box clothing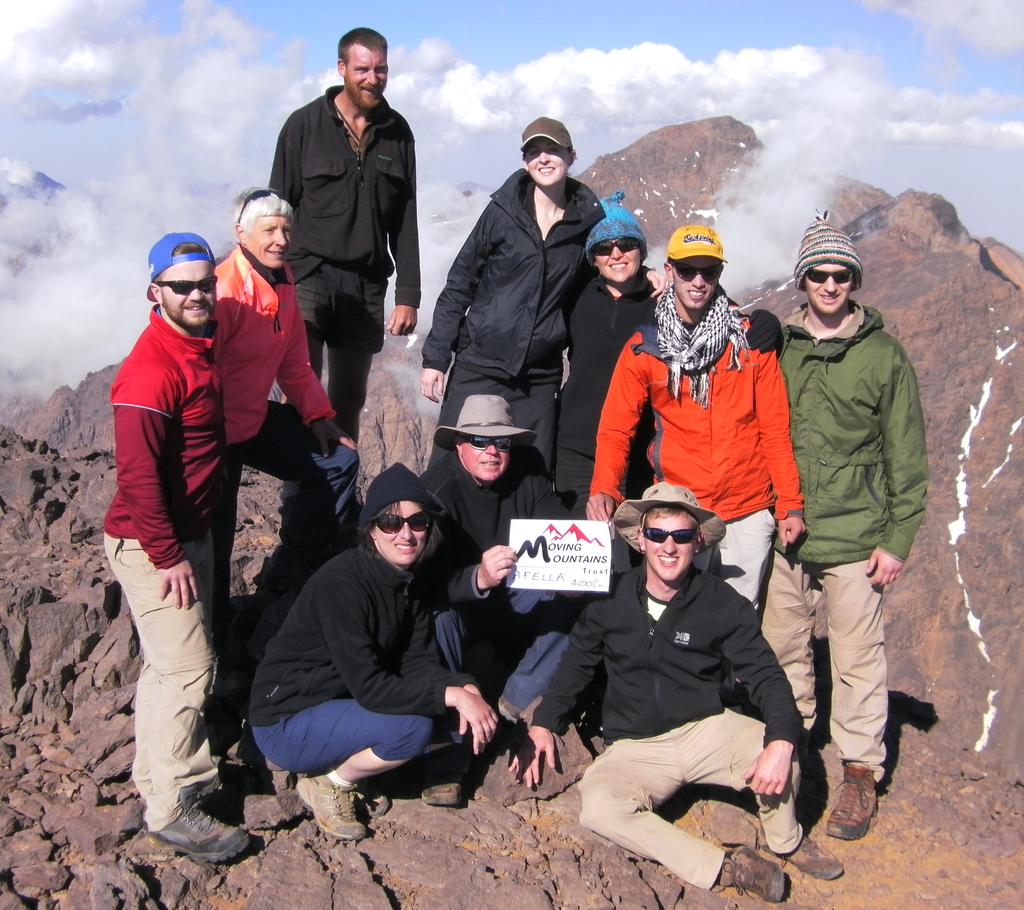
413, 452, 593, 723
